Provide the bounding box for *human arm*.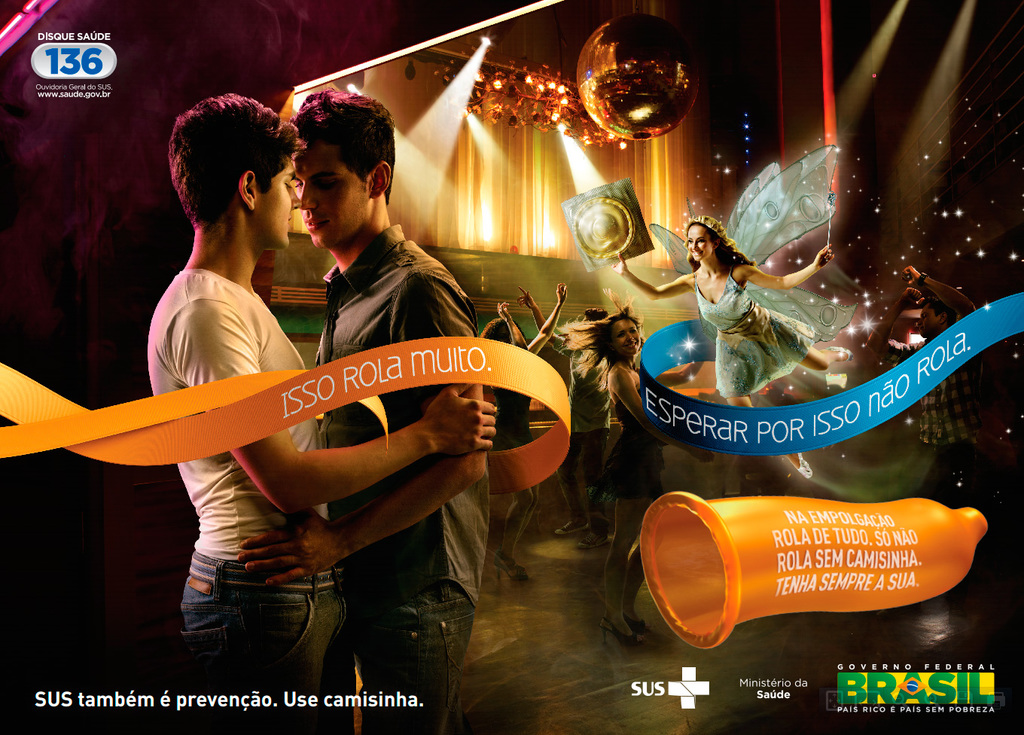
select_region(521, 284, 550, 334).
